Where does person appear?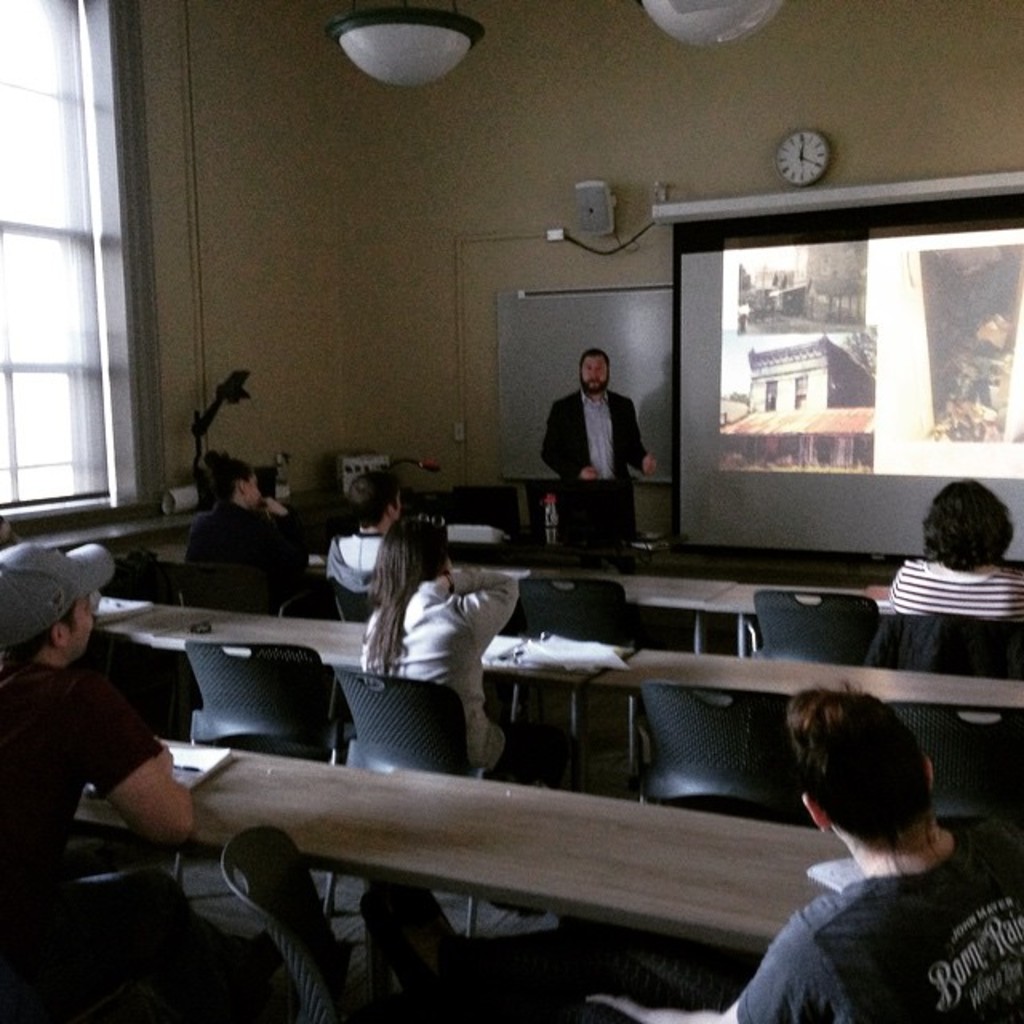
Appears at select_region(350, 512, 523, 770).
